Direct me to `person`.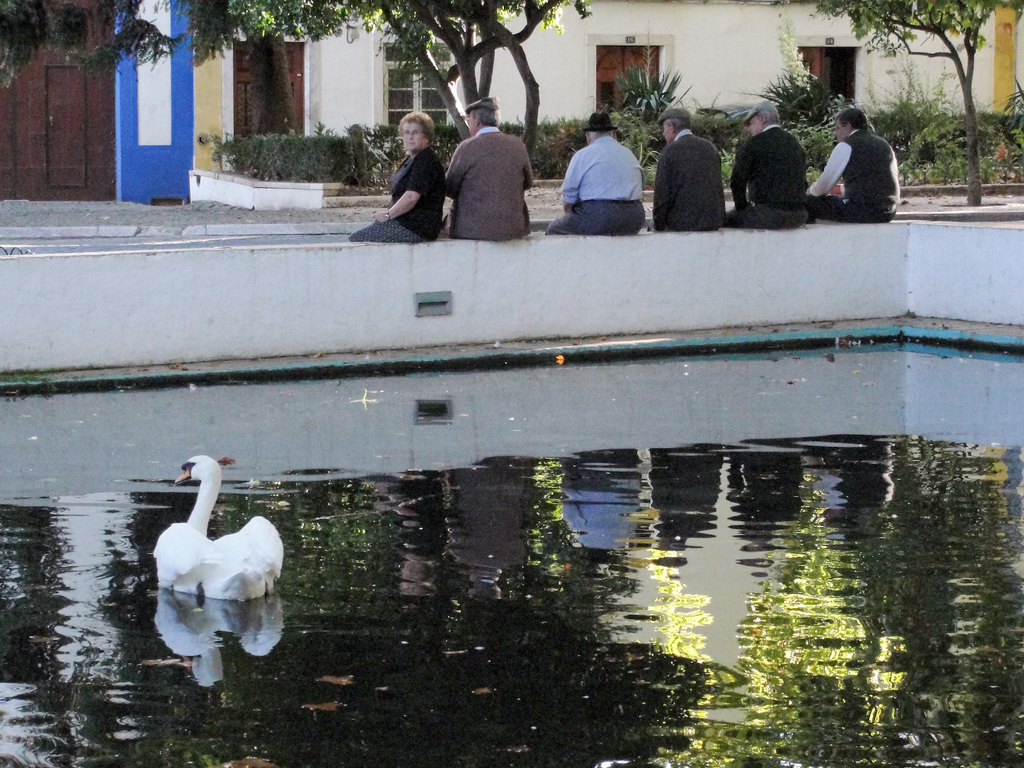
Direction: BBox(810, 87, 899, 222).
